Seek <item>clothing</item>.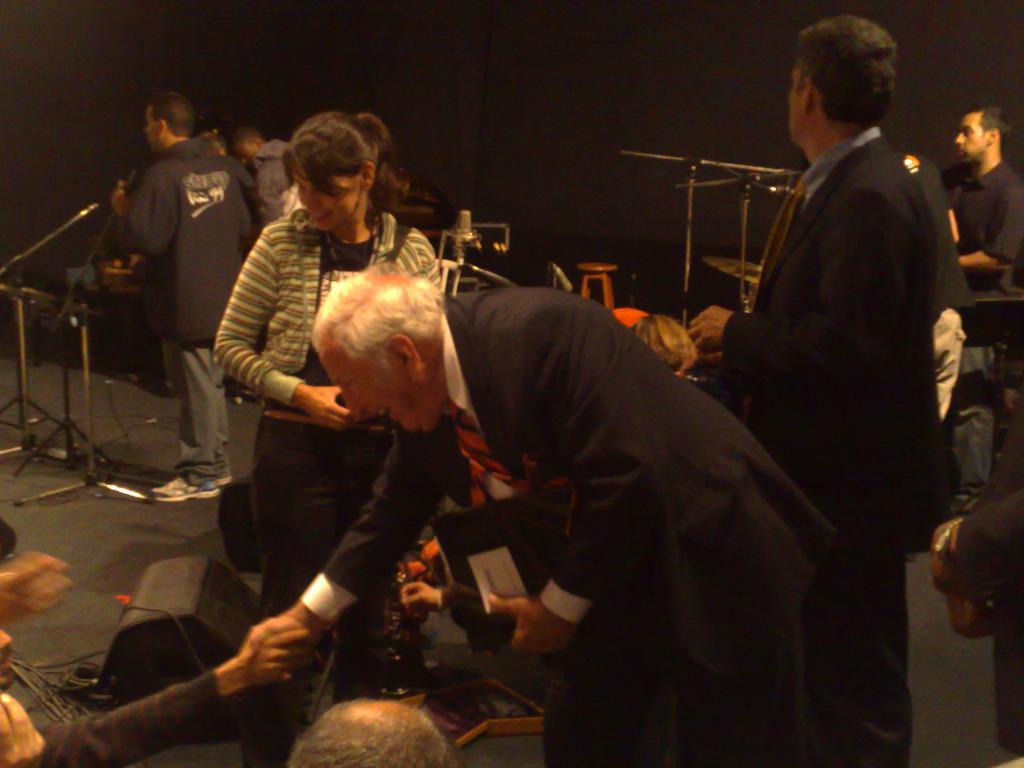
l=0, t=667, r=228, b=767.
